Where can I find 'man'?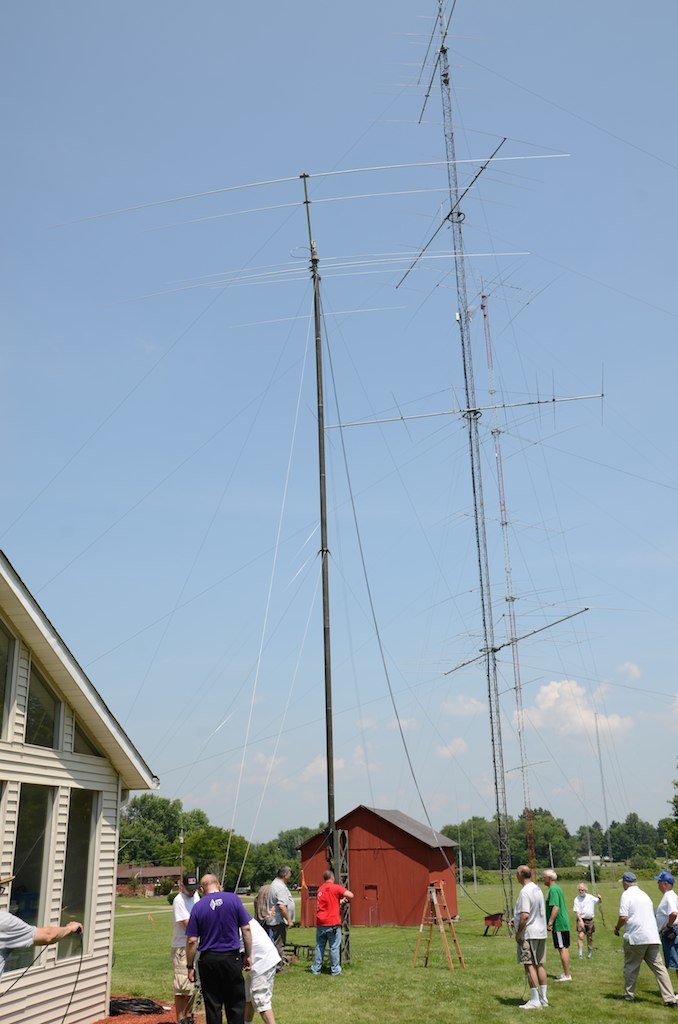
You can find it at locate(238, 915, 282, 1023).
